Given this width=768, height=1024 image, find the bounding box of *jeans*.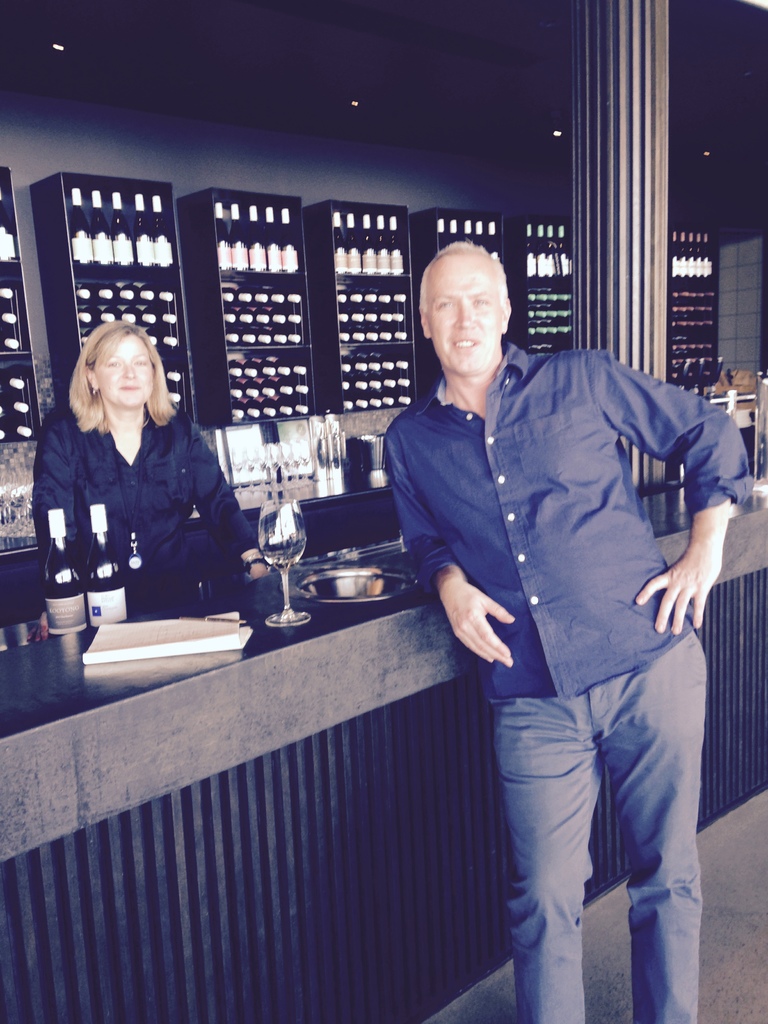
l=484, t=636, r=705, b=1023.
